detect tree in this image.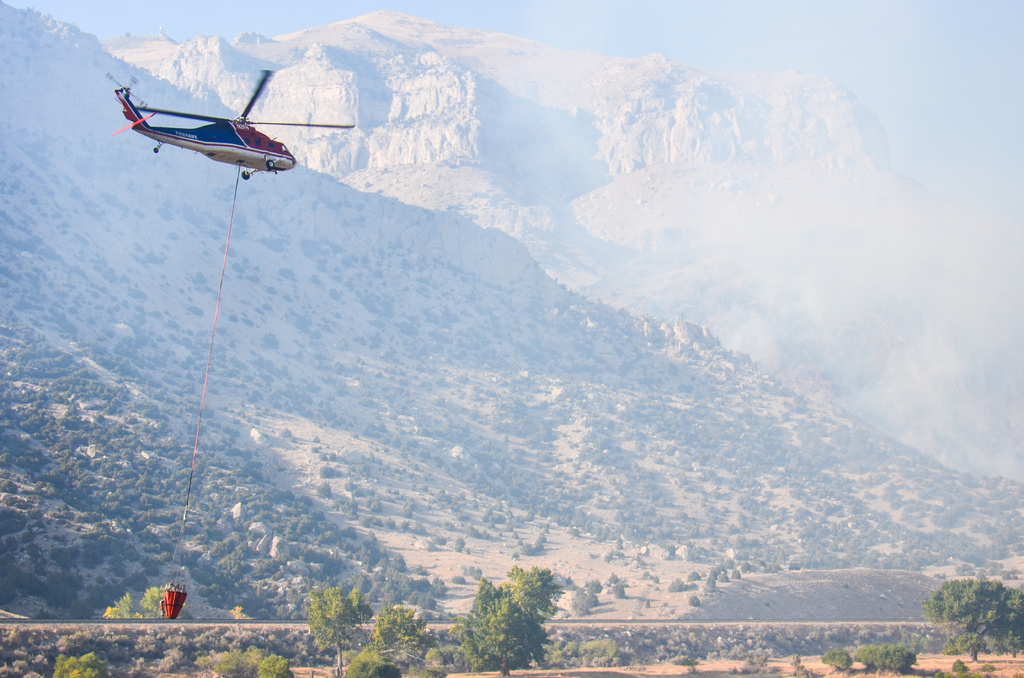
Detection: {"left": 453, "top": 535, "right": 465, "bottom": 551}.
